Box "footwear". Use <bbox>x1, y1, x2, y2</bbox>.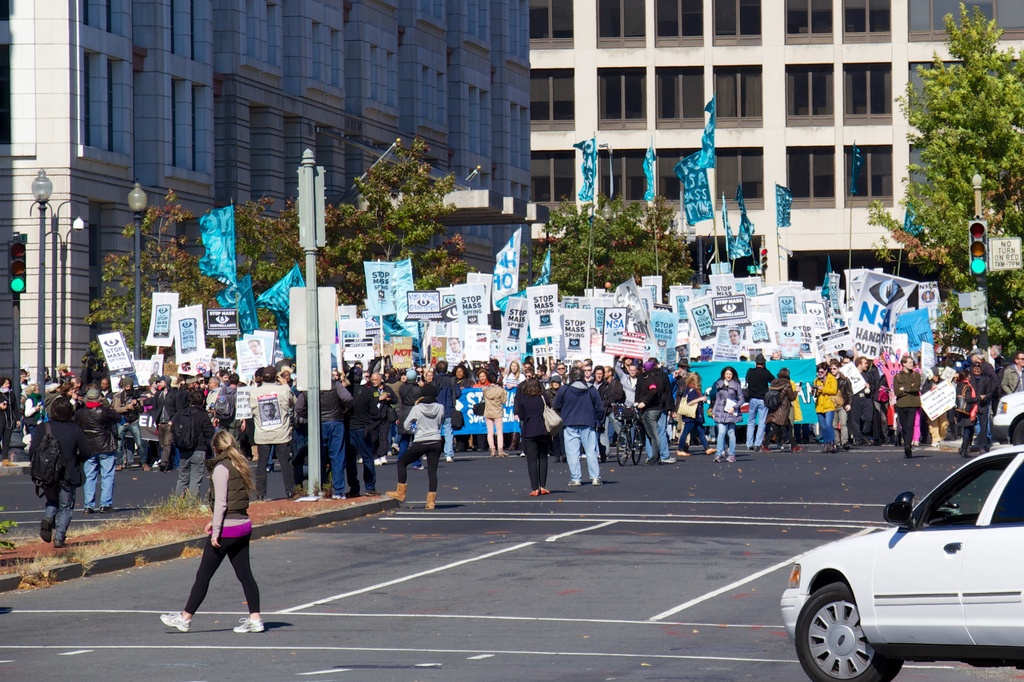
<bbox>447, 456, 454, 463</bbox>.
